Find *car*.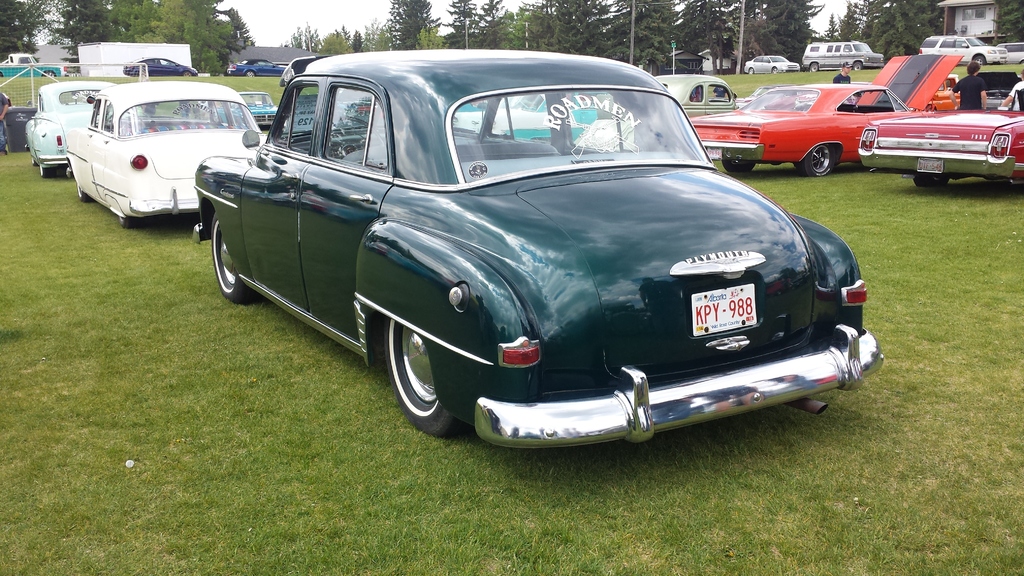
rect(129, 58, 193, 74).
